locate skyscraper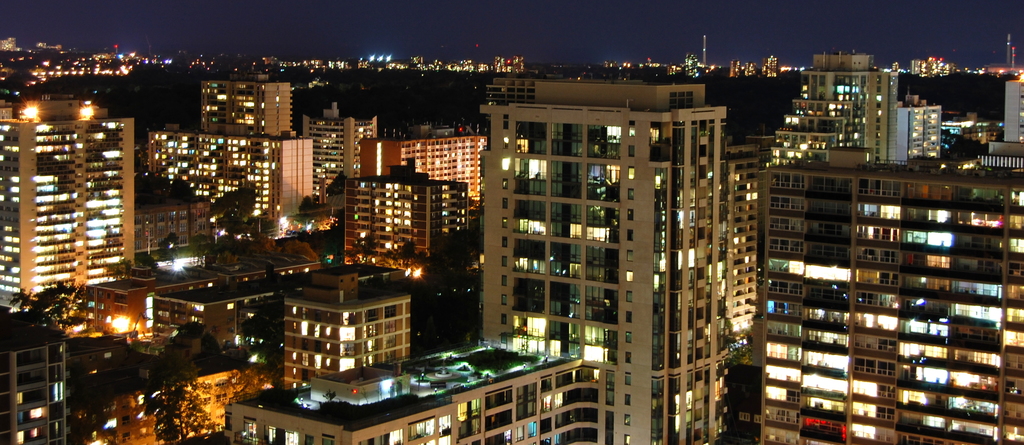
box(756, 140, 1023, 443)
